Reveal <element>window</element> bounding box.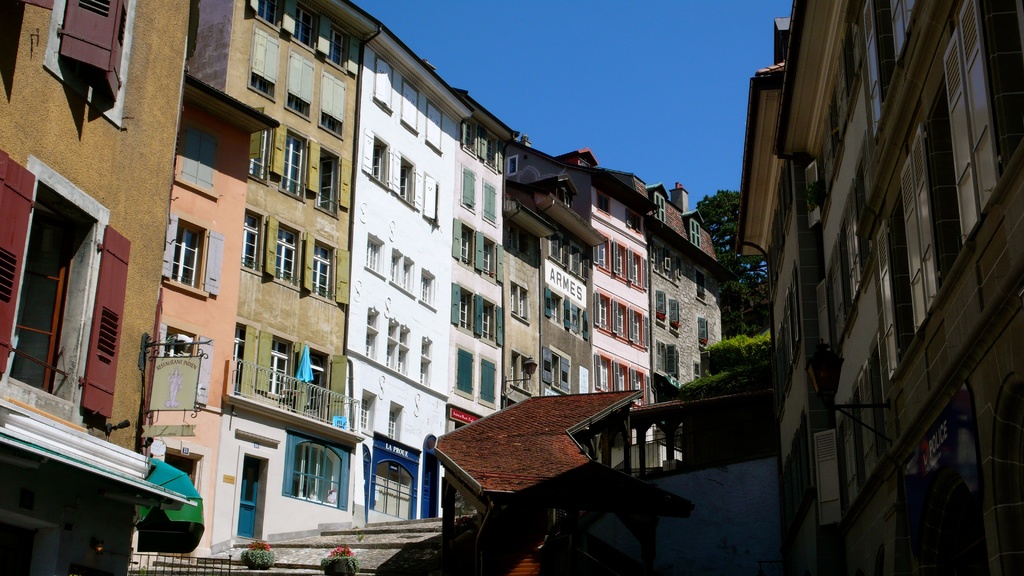
Revealed: (596, 291, 609, 335).
